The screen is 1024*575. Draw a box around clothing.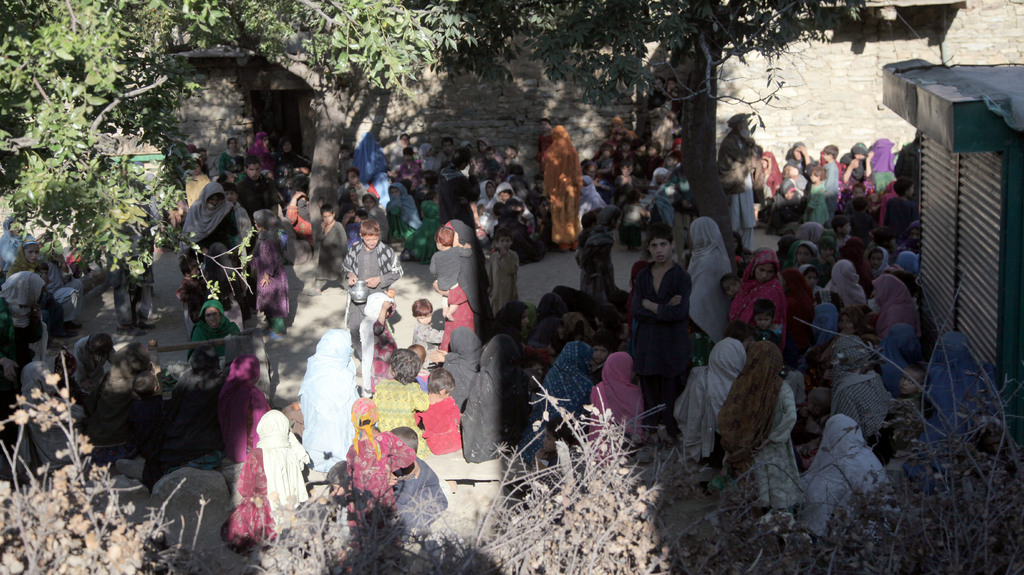
box(687, 219, 735, 368).
